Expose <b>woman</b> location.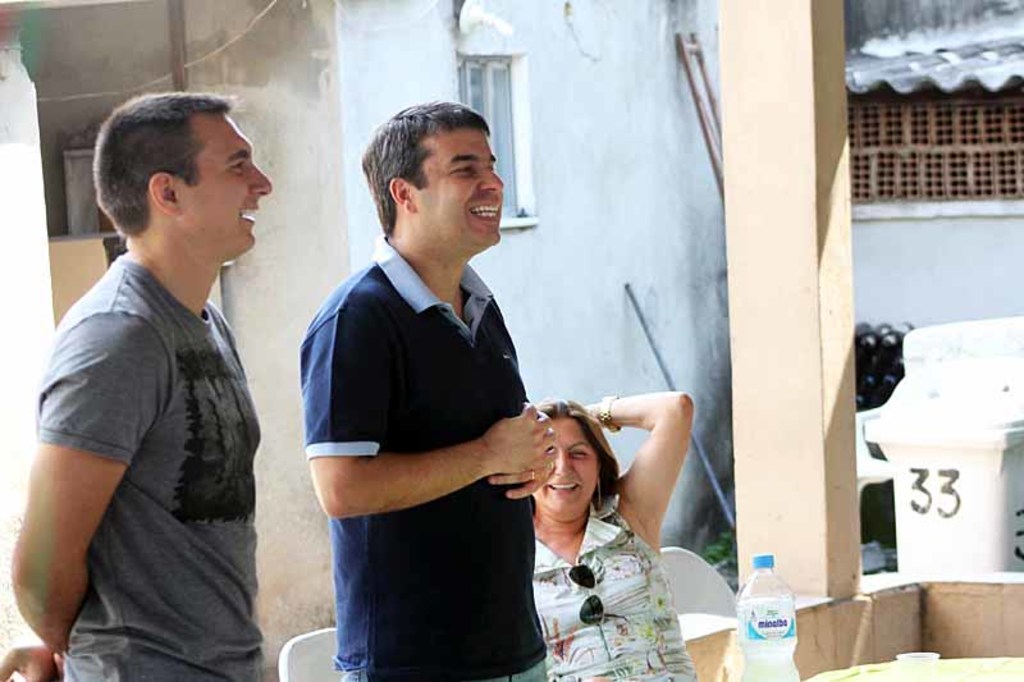
Exposed at box(489, 322, 719, 674).
